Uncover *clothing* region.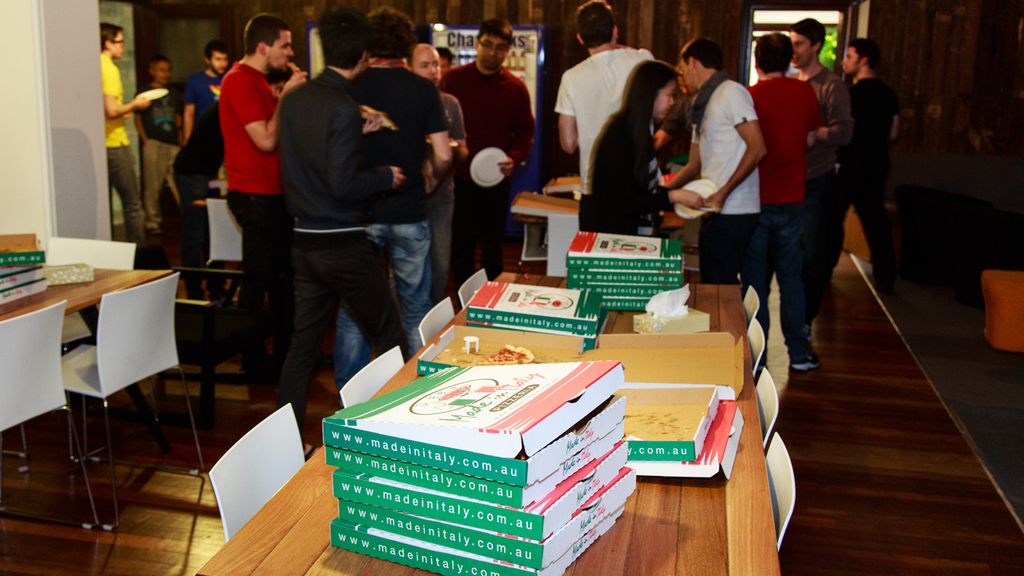
Uncovered: bbox=[144, 78, 179, 144].
